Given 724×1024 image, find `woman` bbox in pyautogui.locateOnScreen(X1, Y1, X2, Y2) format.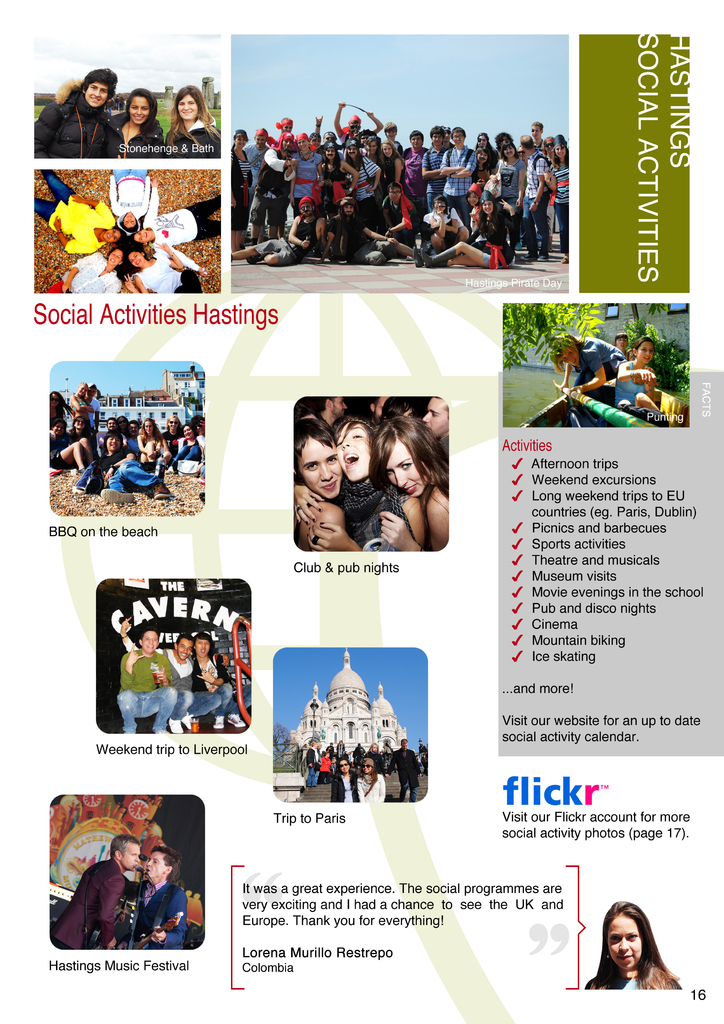
pyautogui.locateOnScreen(578, 903, 693, 1008).
